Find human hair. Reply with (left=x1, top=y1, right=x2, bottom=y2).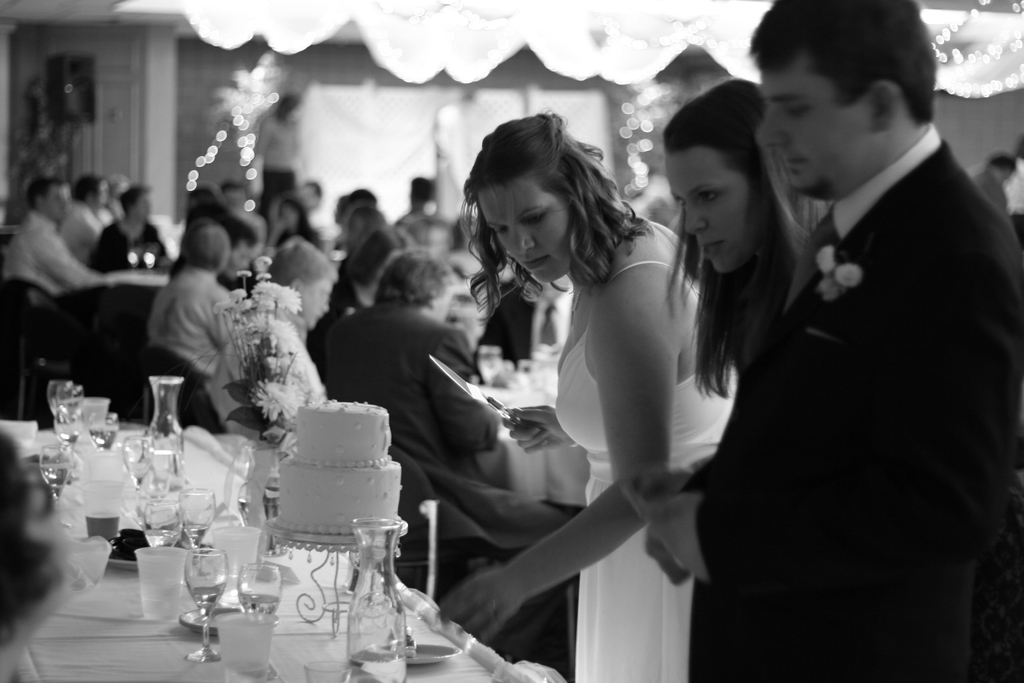
(left=279, top=195, right=320, bottom=247).
